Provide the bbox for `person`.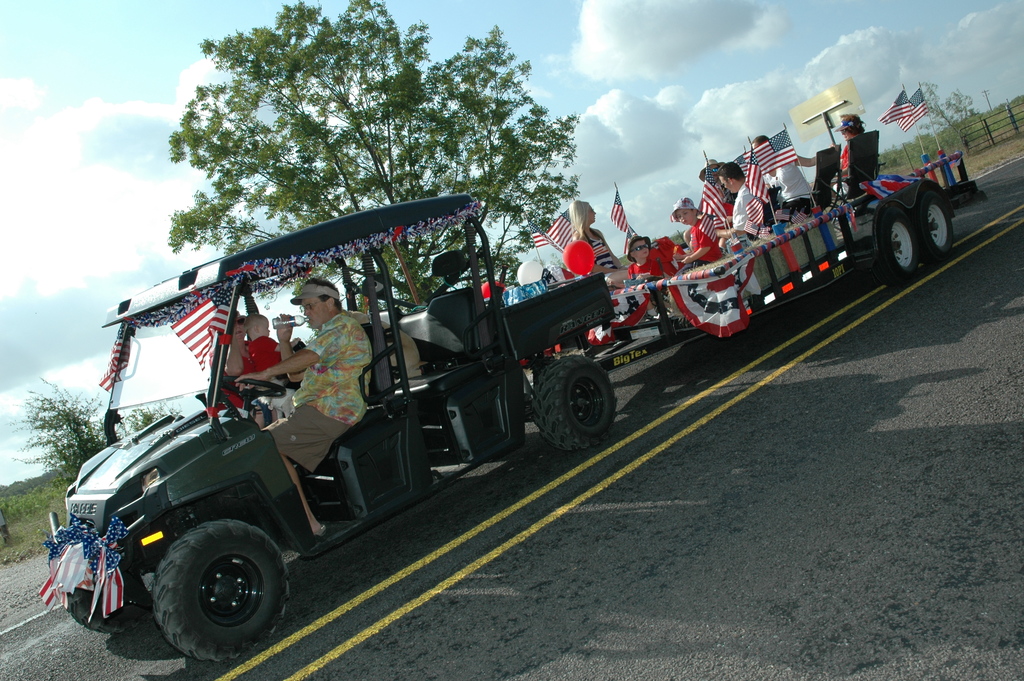
709,161,765,241.
